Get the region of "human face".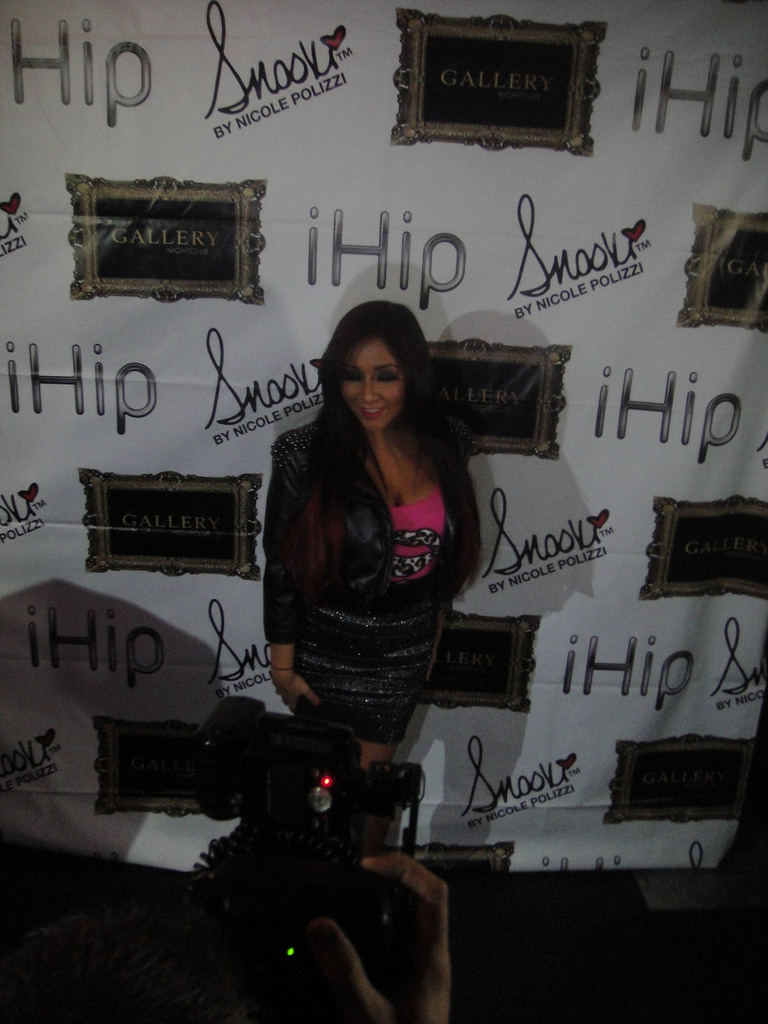
x1=346, y1=342, x2=407, y2=433.
